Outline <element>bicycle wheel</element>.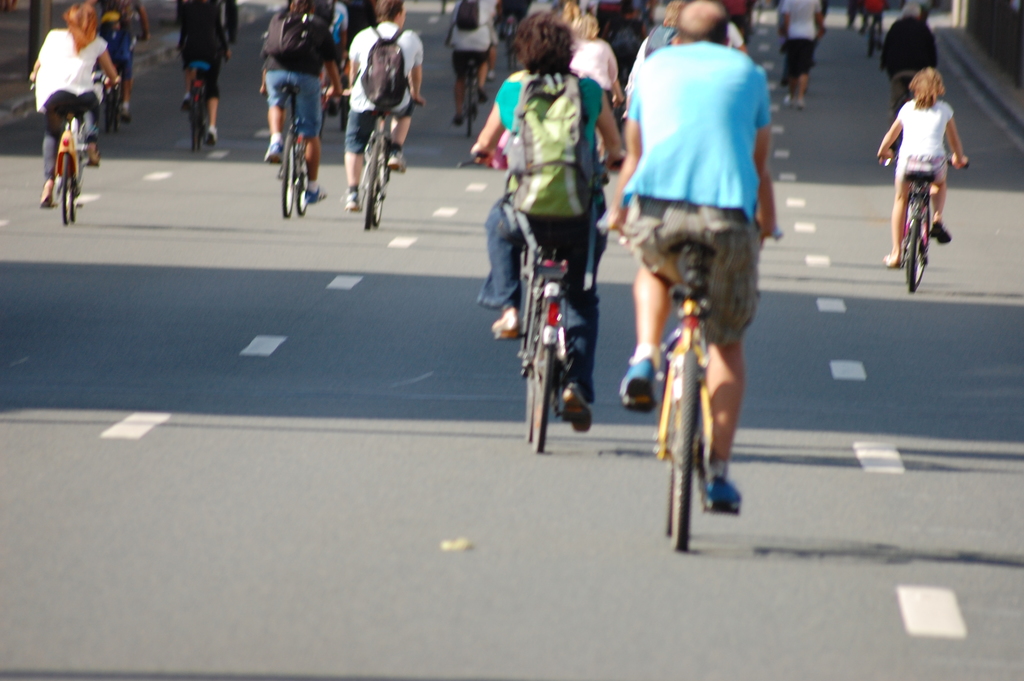
Outline: {"left": 61, "top": 151, "right": 66, "bottom": 225}.
